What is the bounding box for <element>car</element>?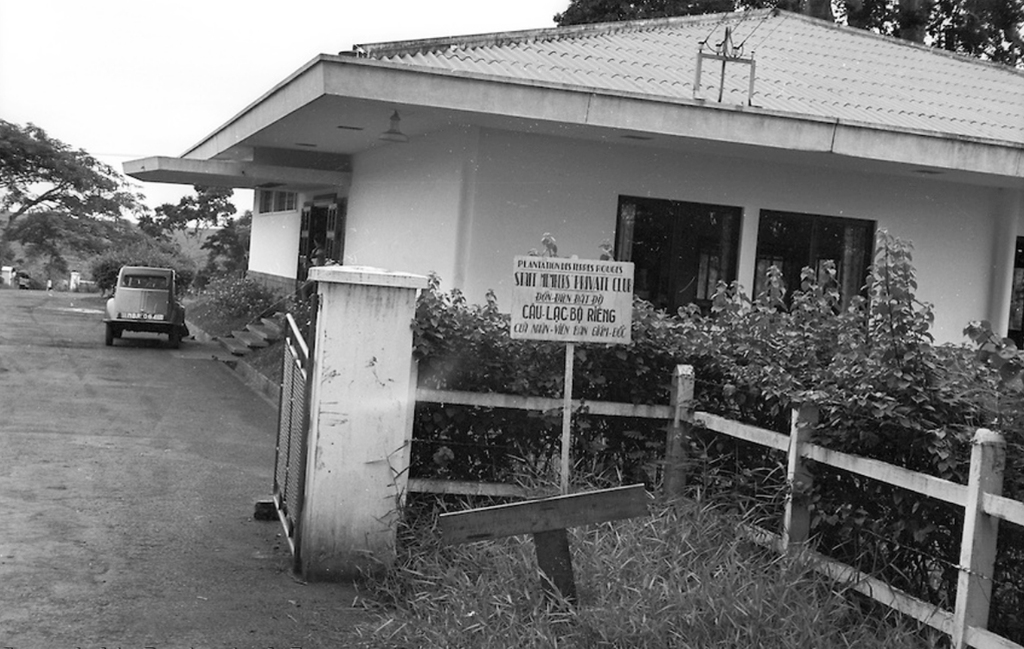
<region>100, 270, 189, 345</region>.
